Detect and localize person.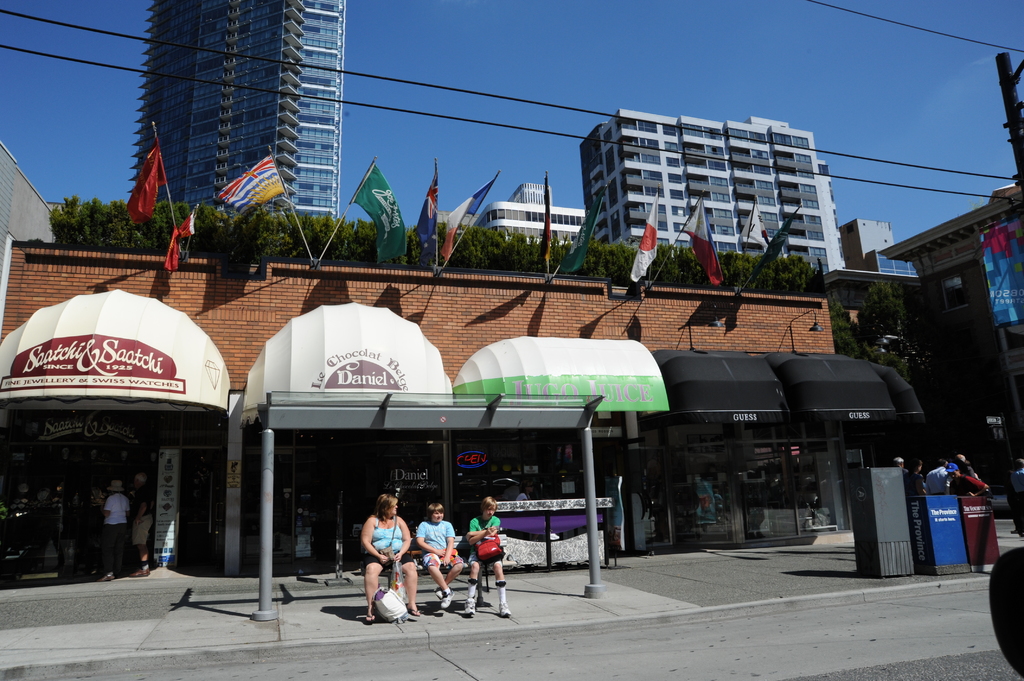
Localized at region(127, 472, 150, 569).
